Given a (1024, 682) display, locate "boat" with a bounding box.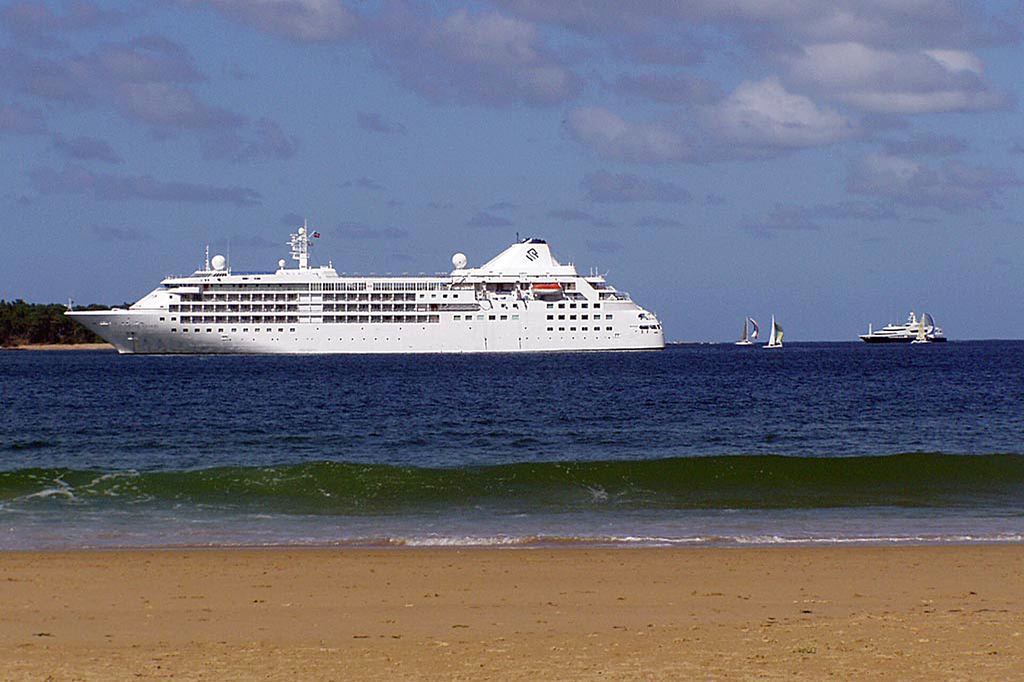
Located: (x1=76, y1=209, x2=683, y2=360).
